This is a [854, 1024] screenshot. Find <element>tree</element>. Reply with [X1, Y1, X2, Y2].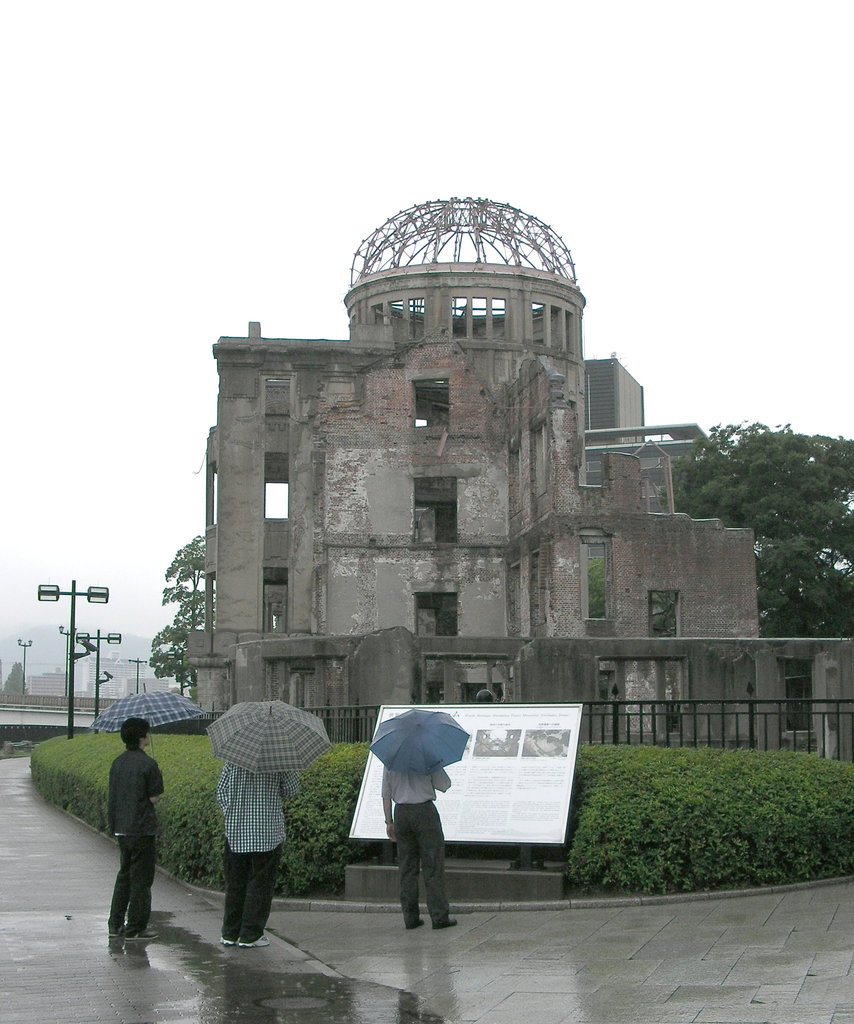
[0, 664, 29, 696].
